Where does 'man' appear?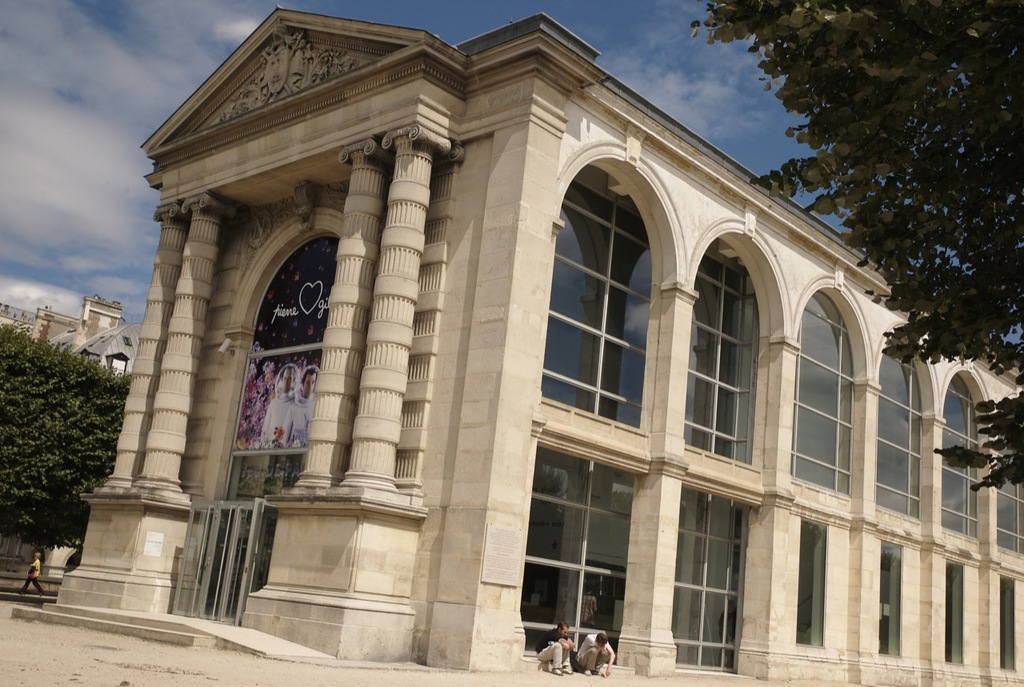
Appears at box(578, 633, 614, 675).
